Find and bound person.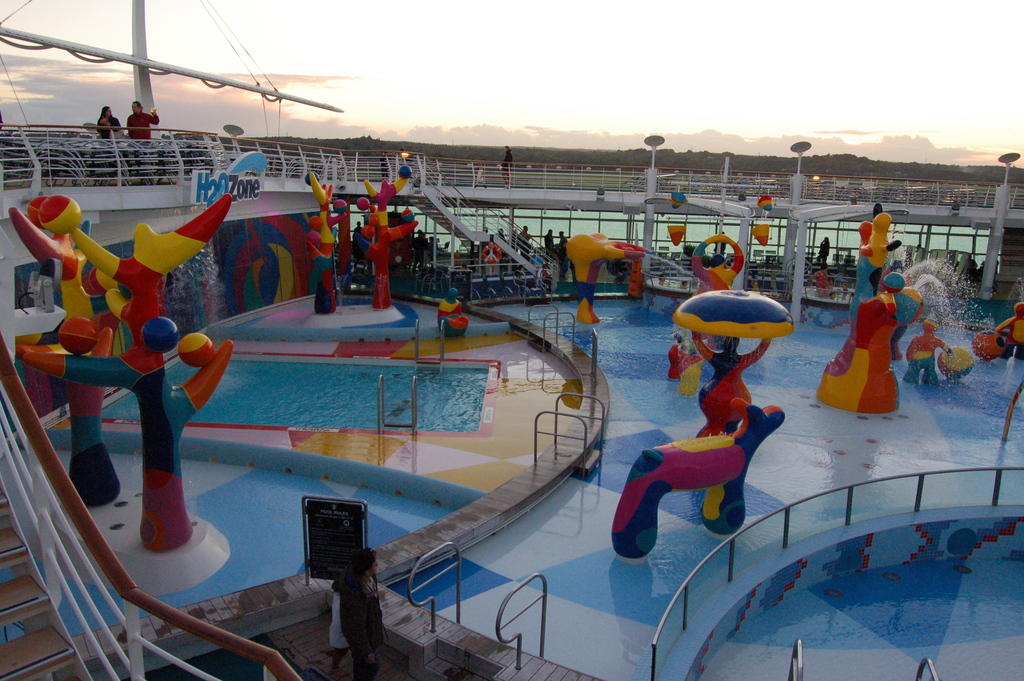
Bound: [x1=680, y1=280, x2=691, y2=289].
